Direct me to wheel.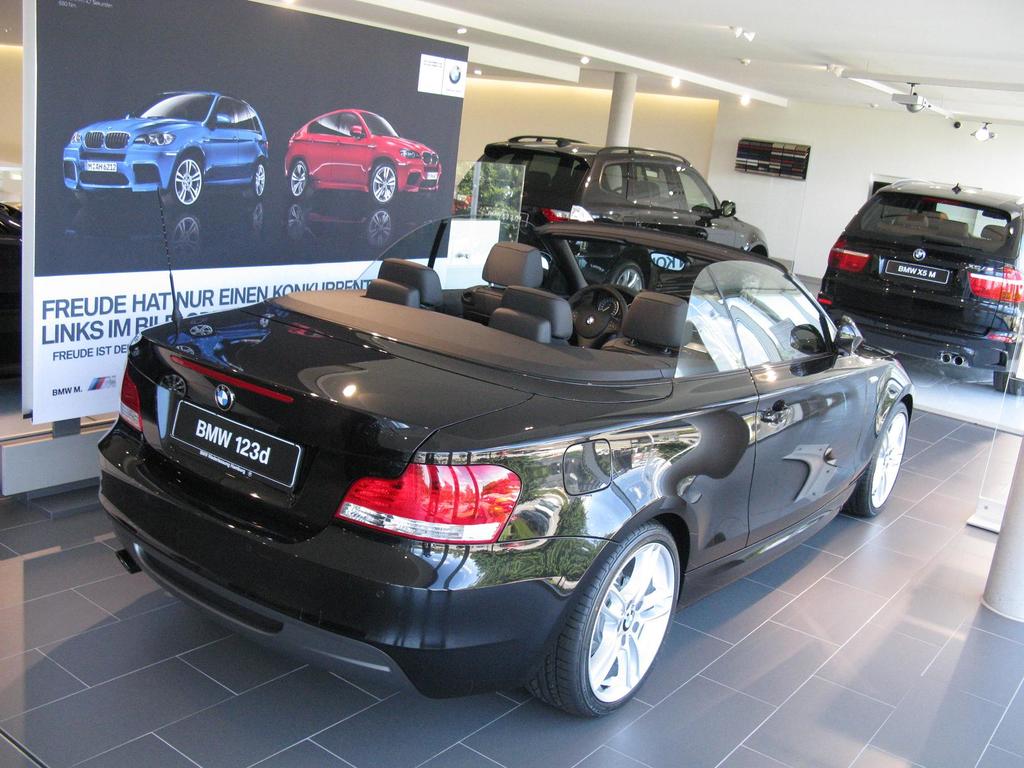
Direction: [288,163,313,201].
